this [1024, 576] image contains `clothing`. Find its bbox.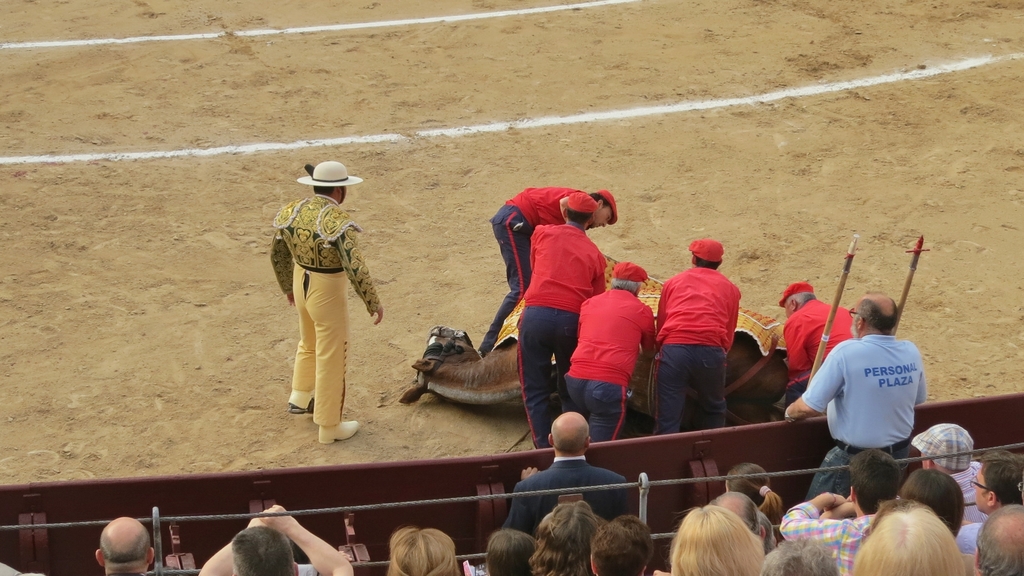
(268,190,387,306).
